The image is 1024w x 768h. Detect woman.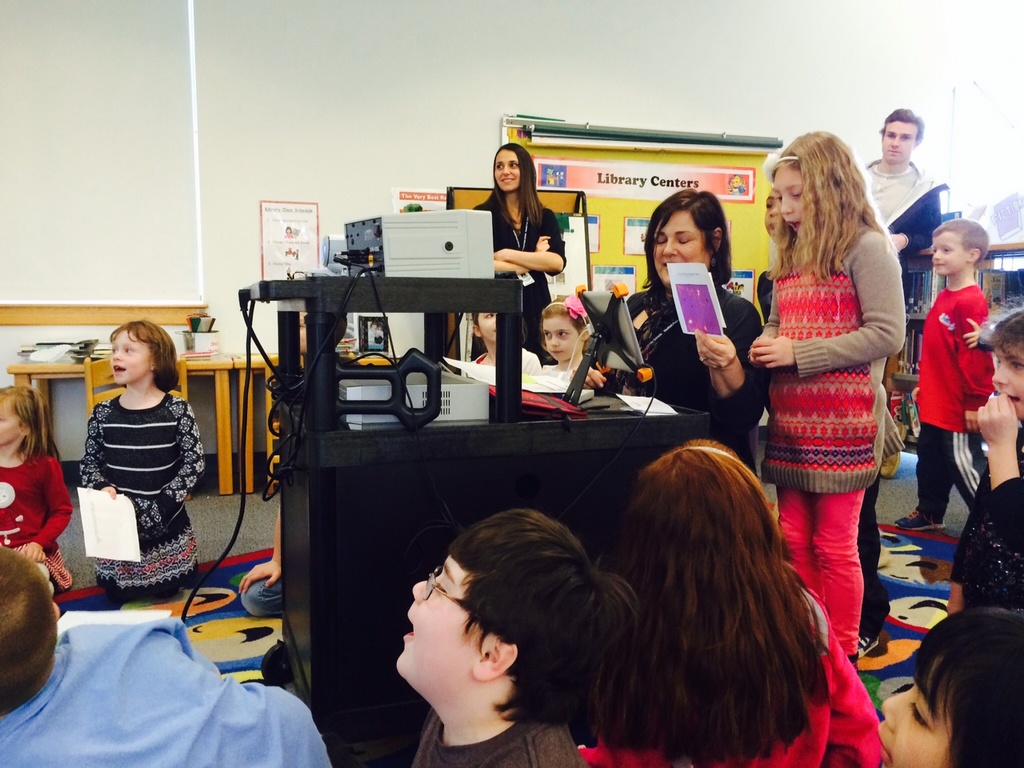
Detection: bbox(471, 144, 569, 360).
